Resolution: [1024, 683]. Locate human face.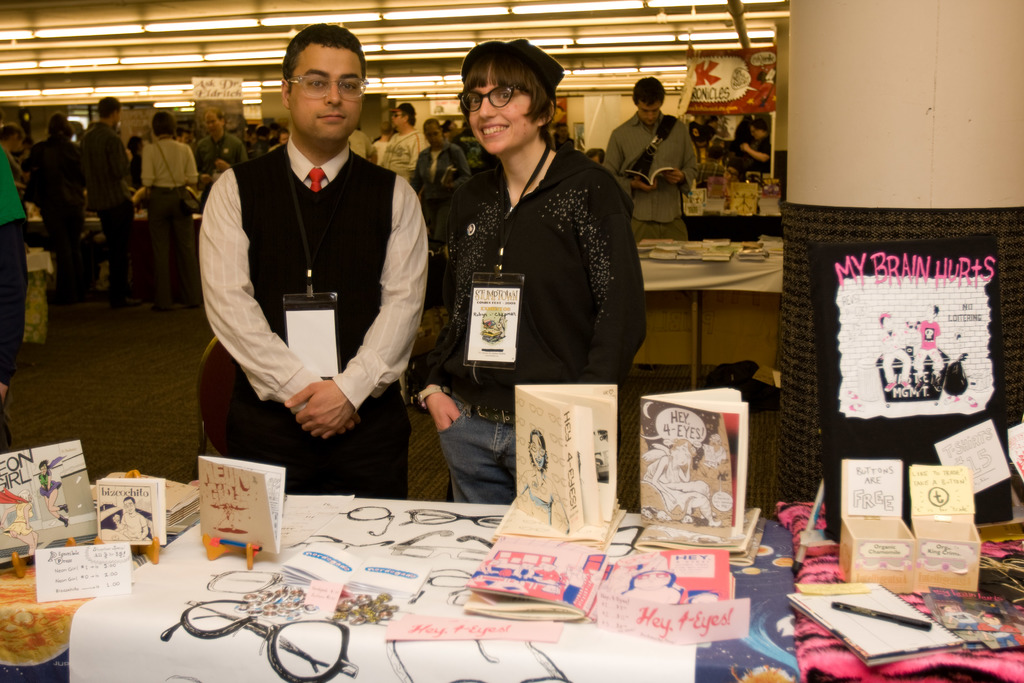
bbox=[390, 110, 406, 128].
